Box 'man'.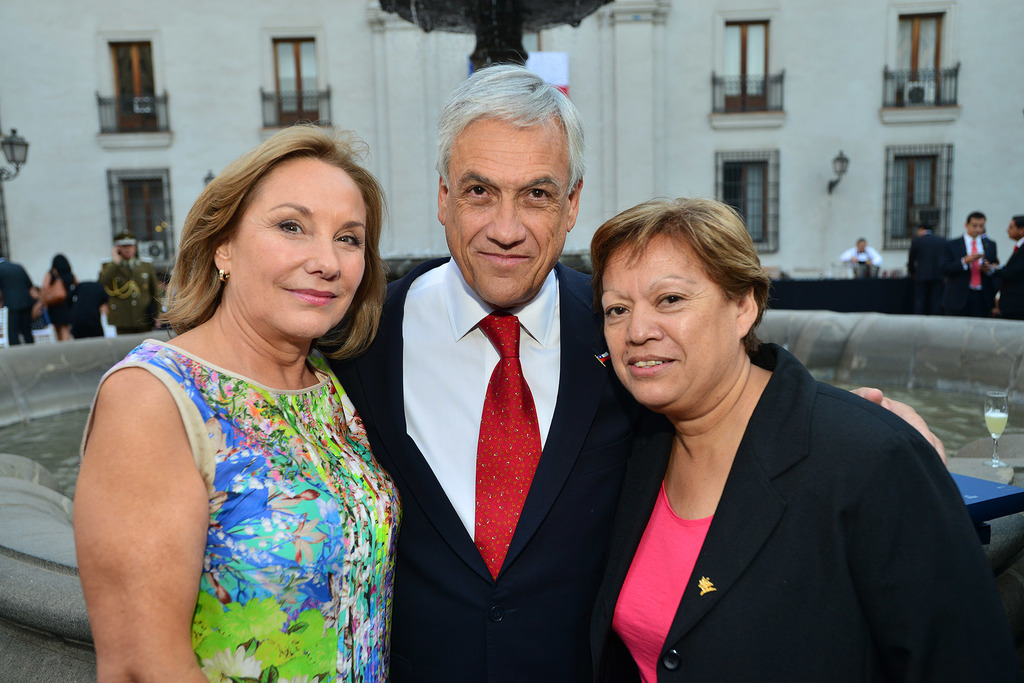
left=989, top=213, right=1023, bottom=320.
